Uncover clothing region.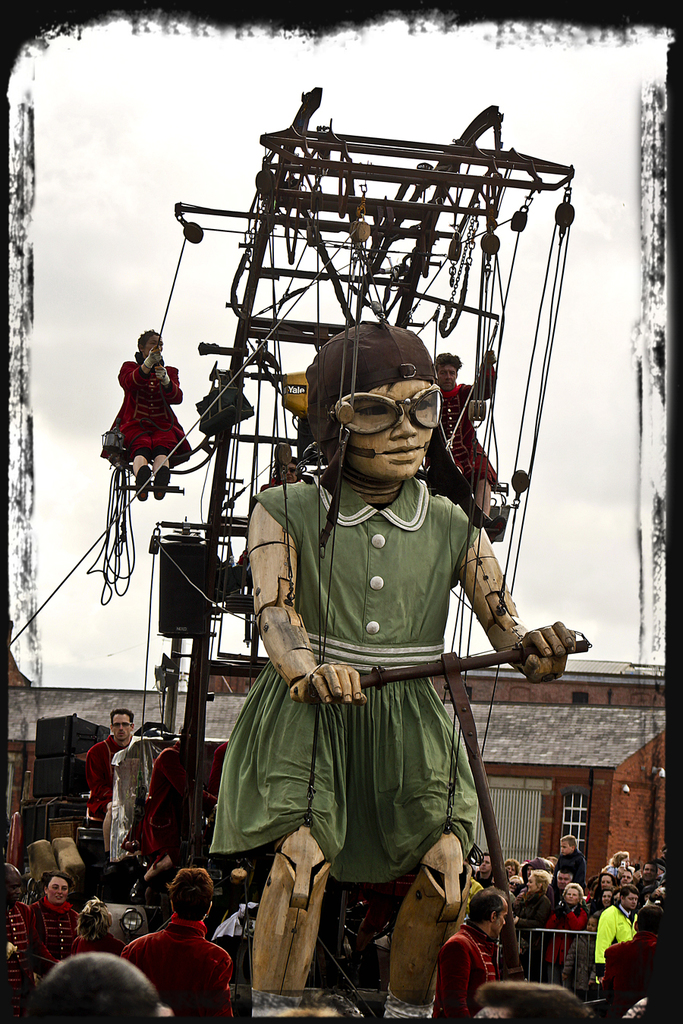
Uncovered: [x1=219, y1=411, x2=521, y2=919].
